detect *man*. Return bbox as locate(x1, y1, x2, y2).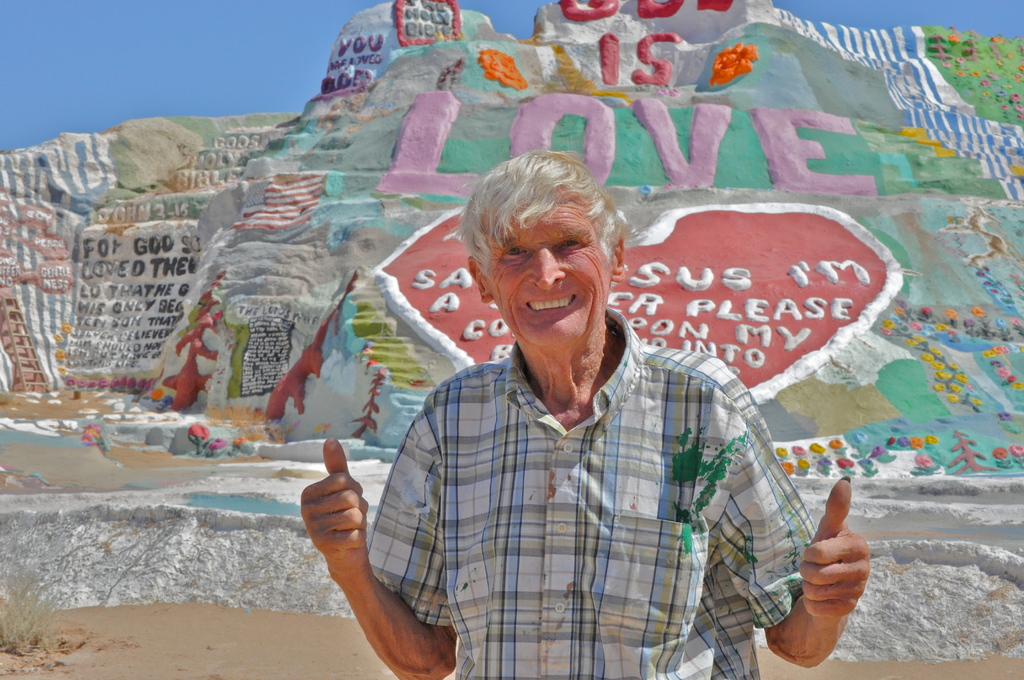
locate(369, 154, 812, 672).
